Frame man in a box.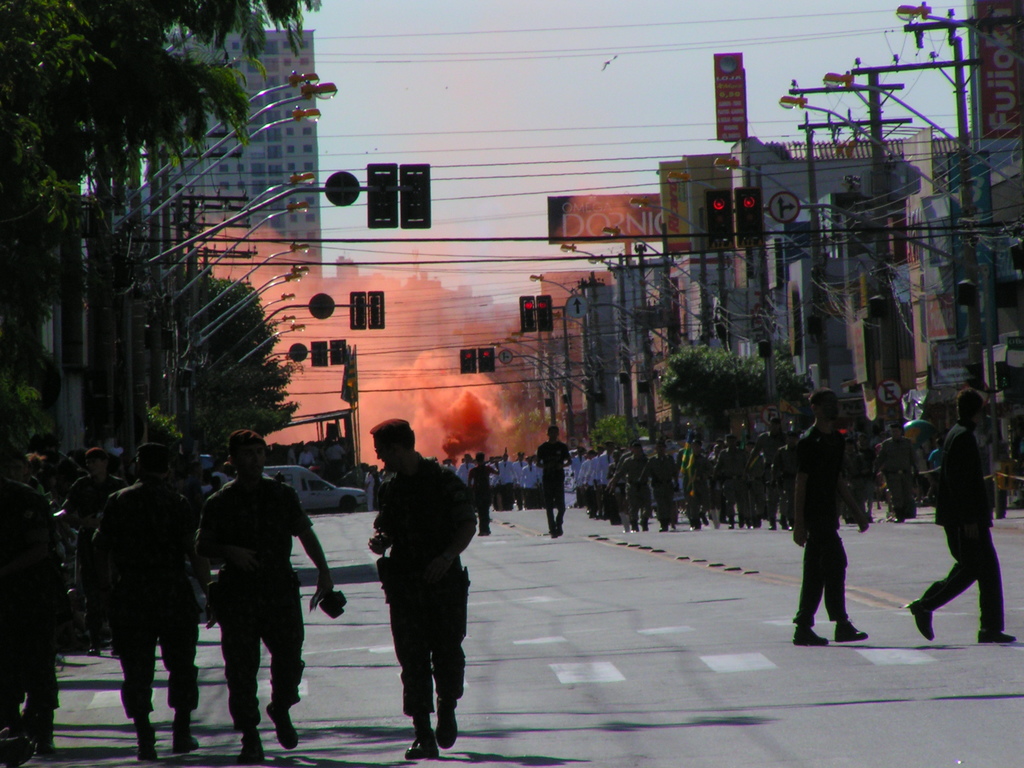
locate(787, 390, 868, 653).
